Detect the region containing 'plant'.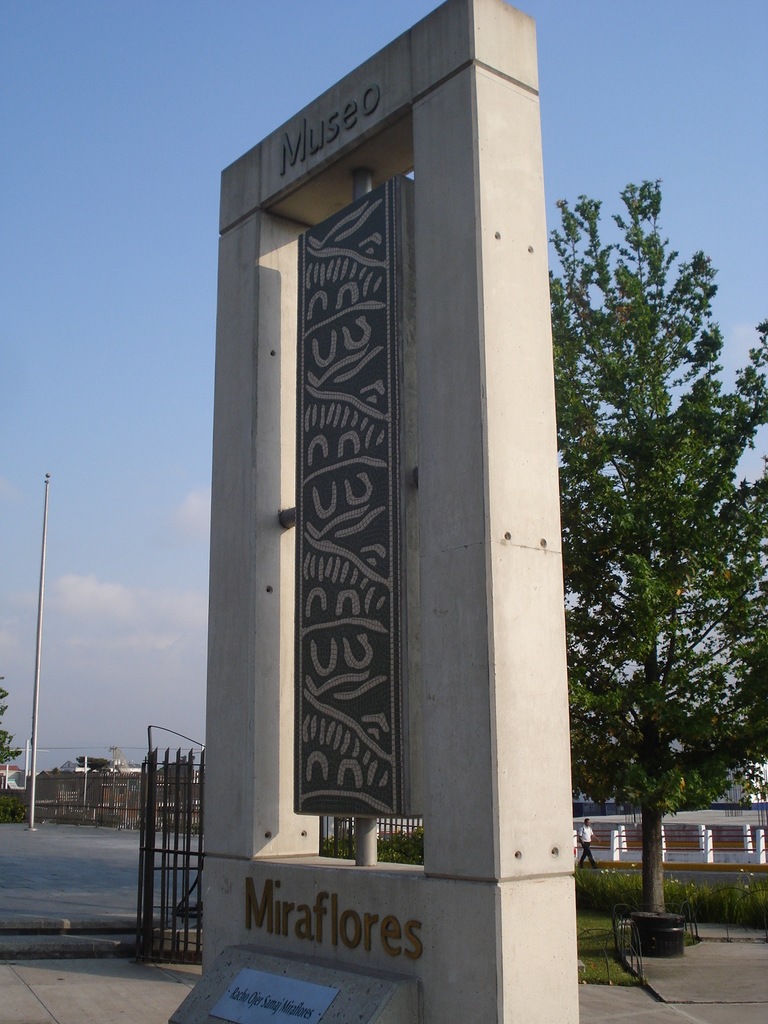
detection(317, 825, 346, 862).
